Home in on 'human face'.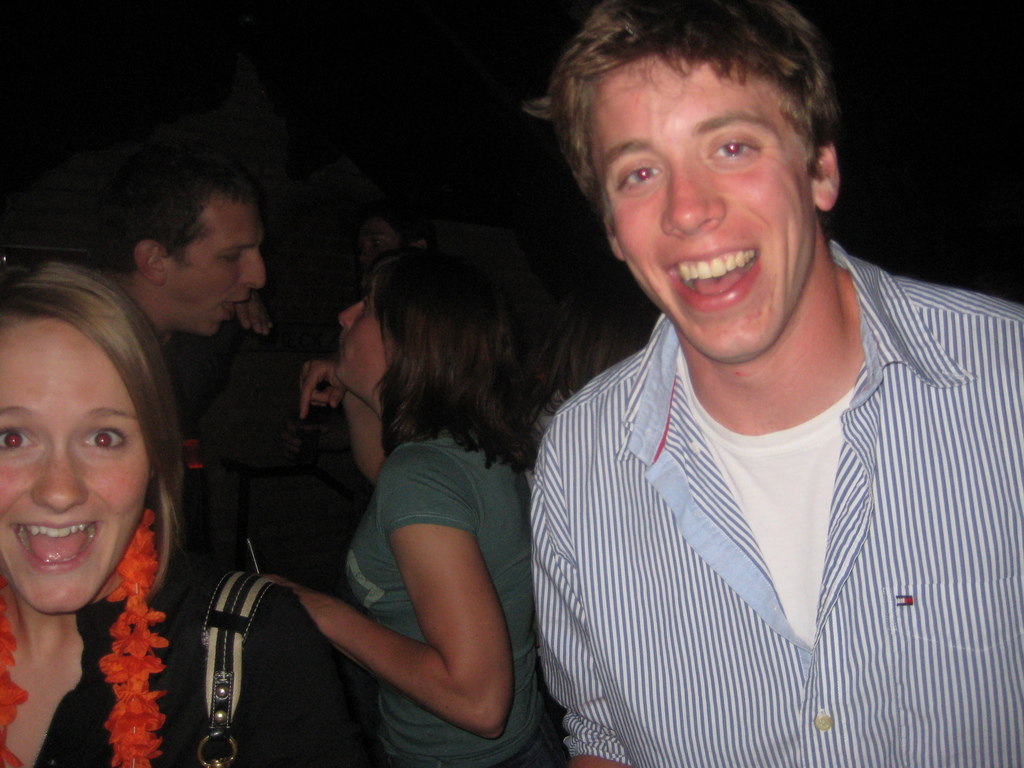
Homed in at locate(0, 317, 151, 613).
